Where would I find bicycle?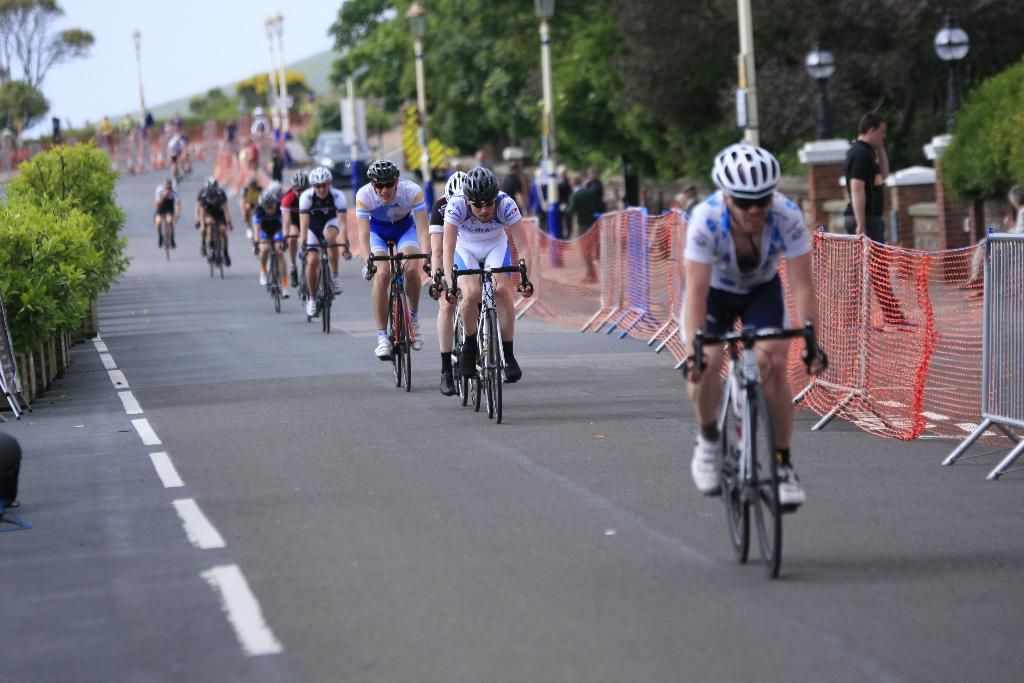
At 159 211 175 259.
